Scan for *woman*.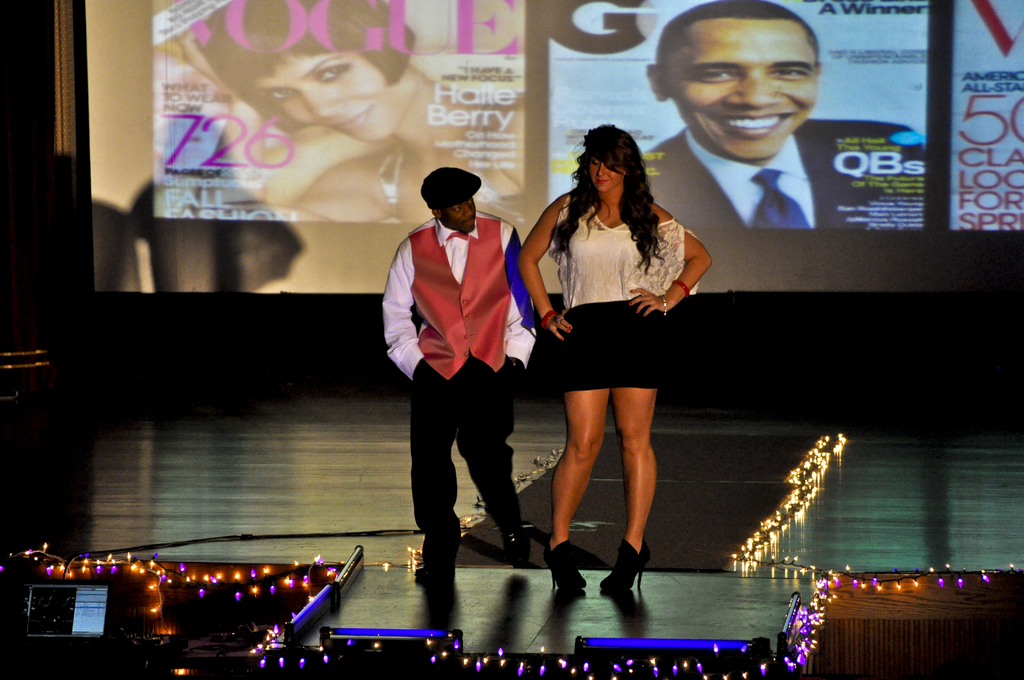
Scan result: {"x1": 523, "y1": 129, "x2": 716, "y2": 576}.
